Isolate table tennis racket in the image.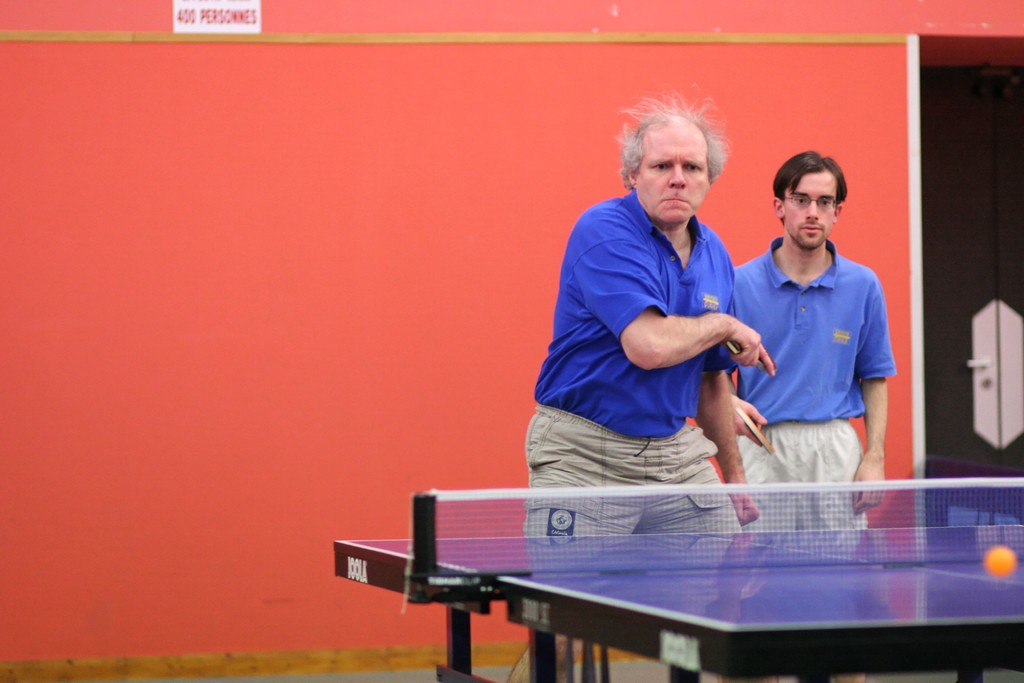
Isolated region: <box>733,406,774,457</box>.
